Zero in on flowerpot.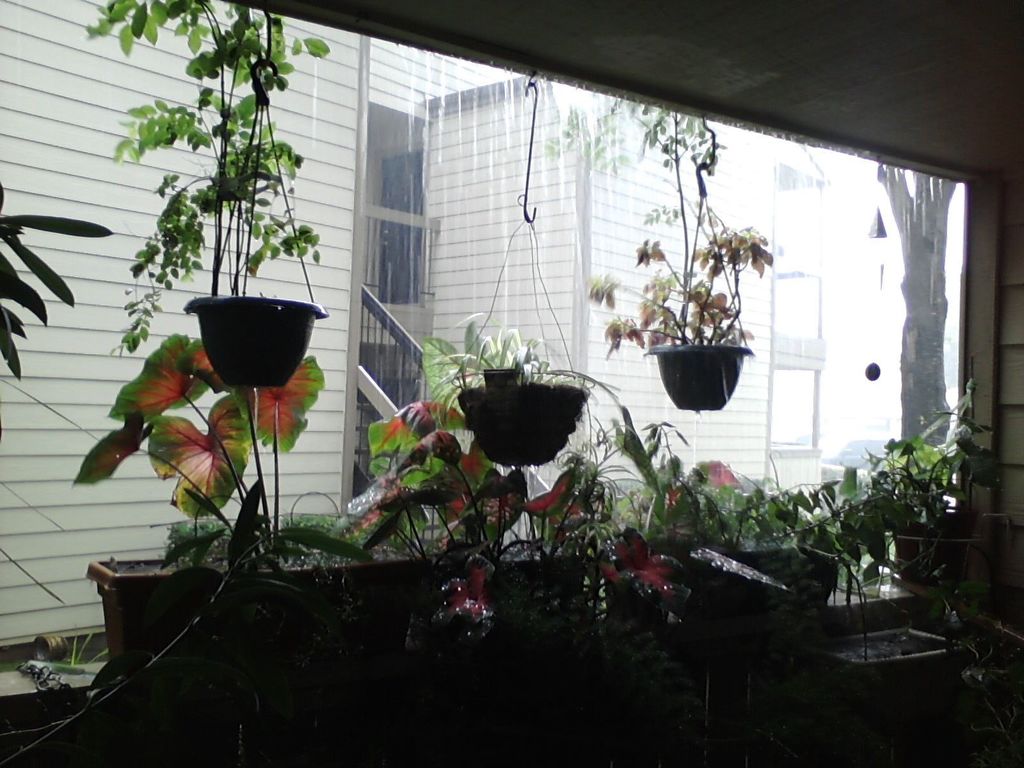
Zeroed in: [456,379,591,476].
